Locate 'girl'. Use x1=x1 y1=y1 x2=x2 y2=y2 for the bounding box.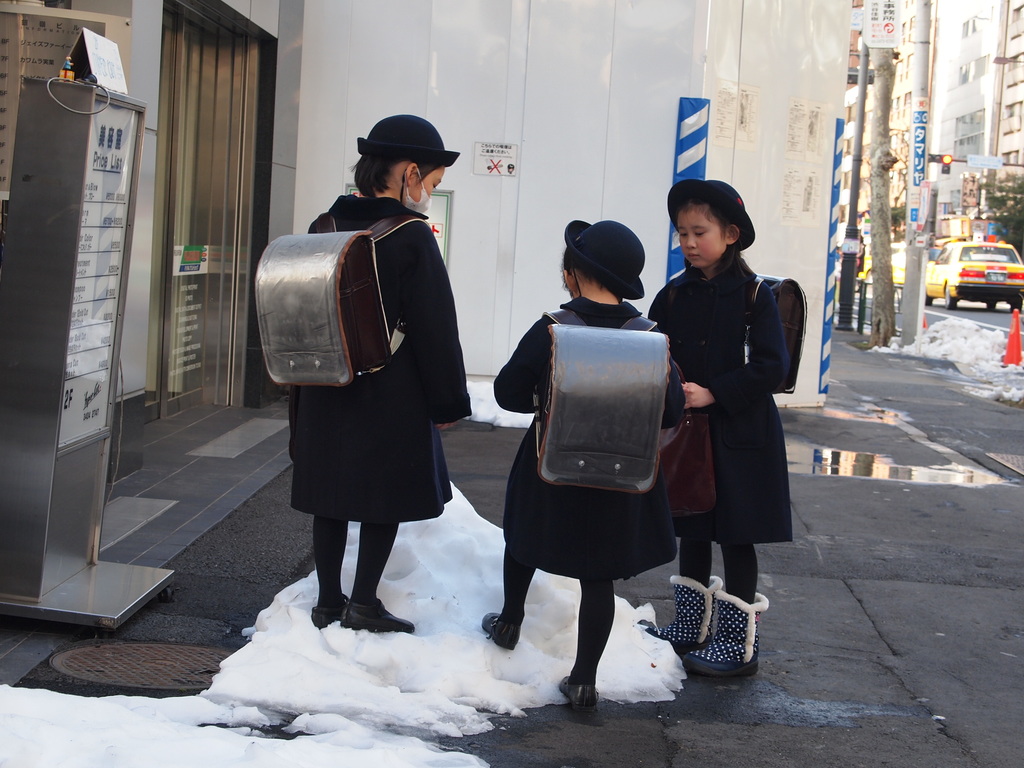
x1=483 y1=216 x2=689 y2=714.
